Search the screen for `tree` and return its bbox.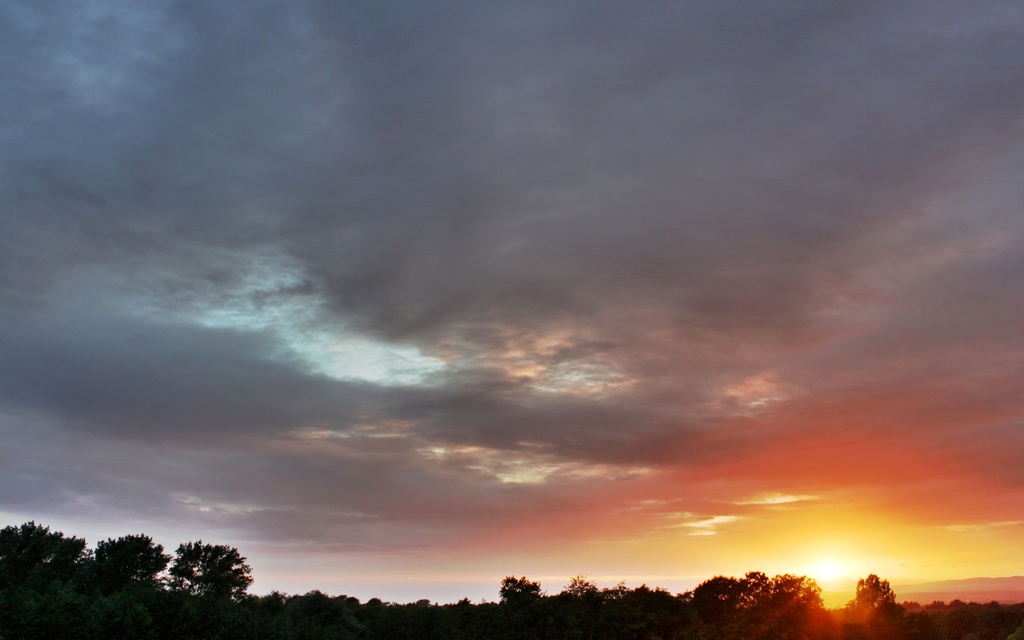
Found: x1=855 y1=572 x2=893 y2=611.
